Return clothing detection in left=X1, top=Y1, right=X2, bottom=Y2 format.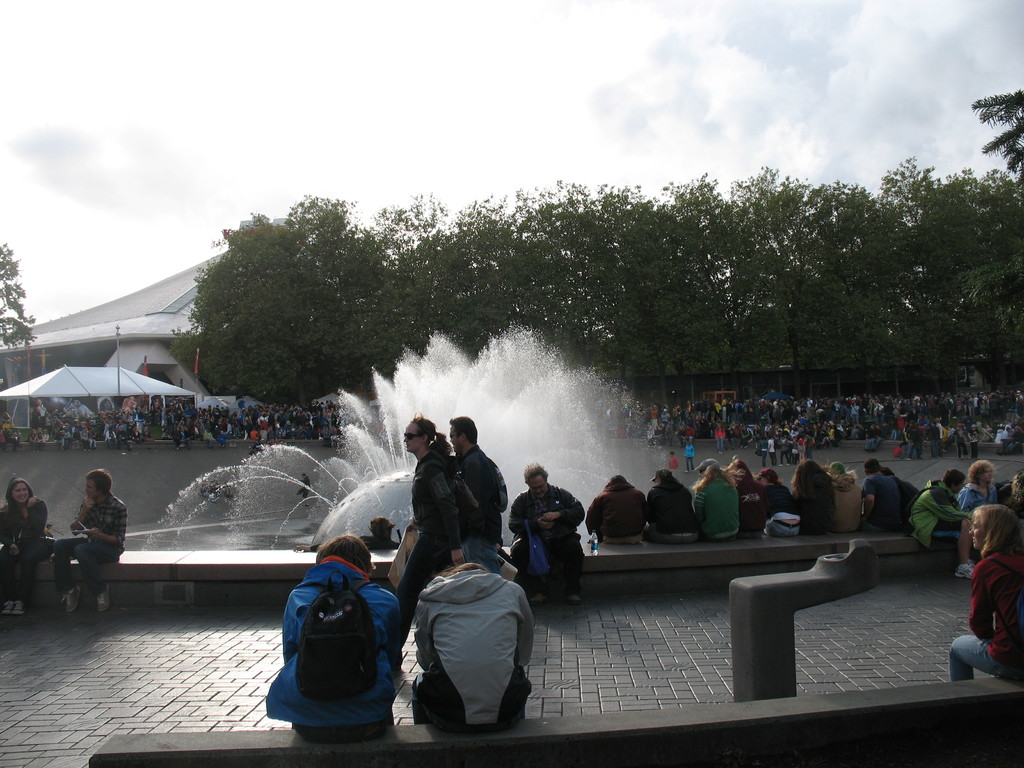
left=646, top=481, right=696, bottom=541.
